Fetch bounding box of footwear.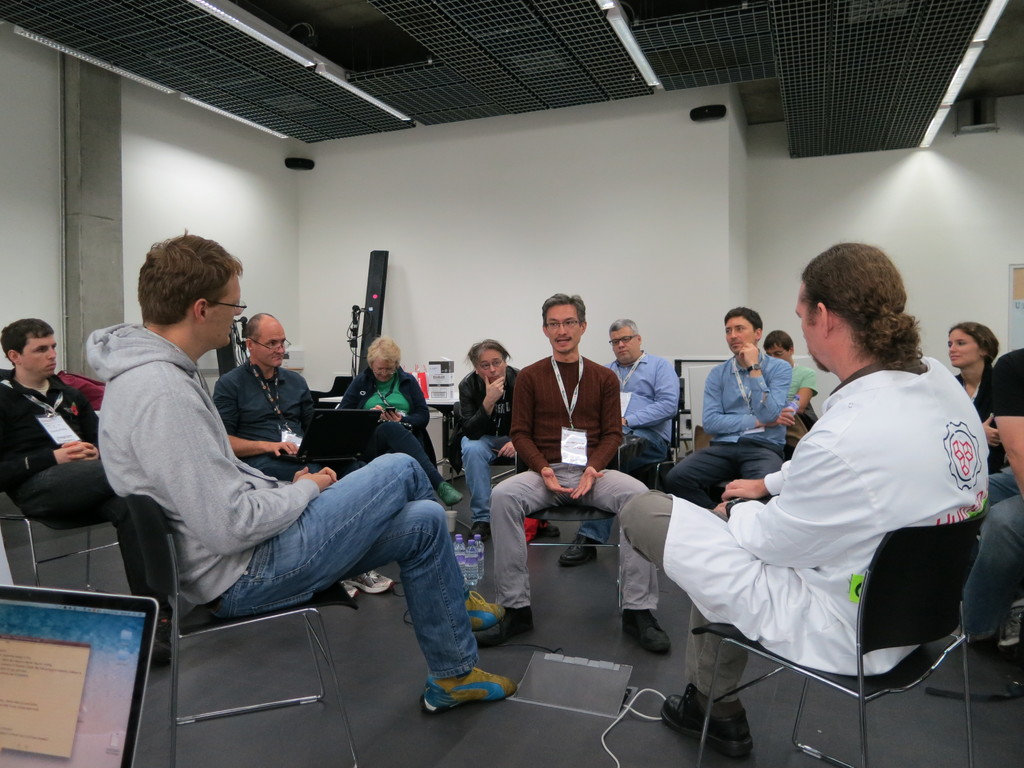
Bbox: l=557, t=534, r=593, b=568.
